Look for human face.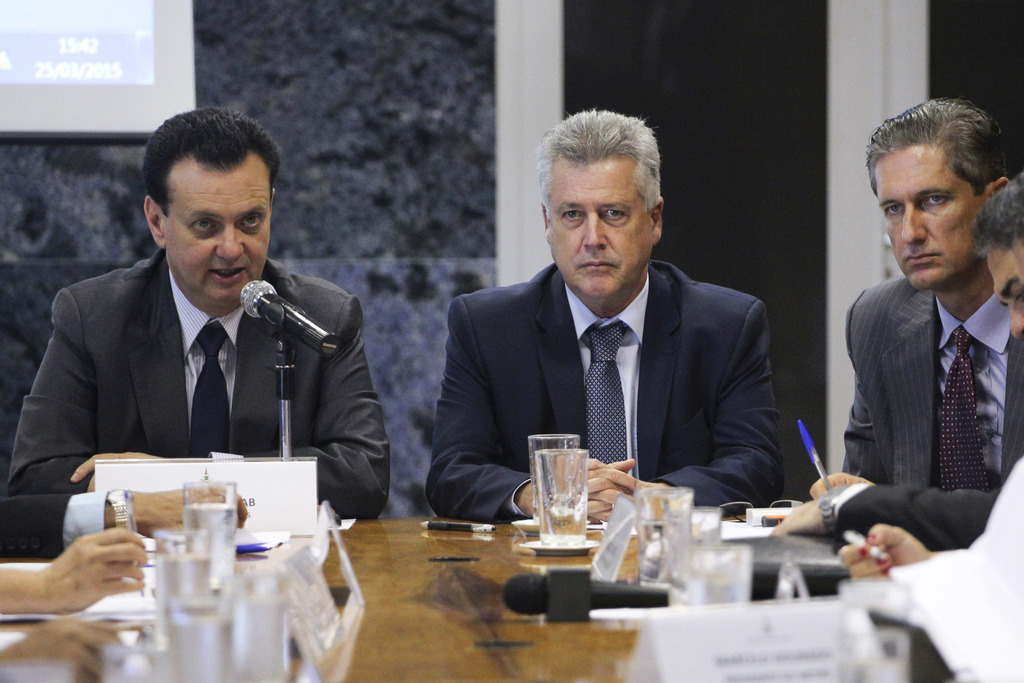
Found: <bbox>876, 140, 984, 287</bbox>.
